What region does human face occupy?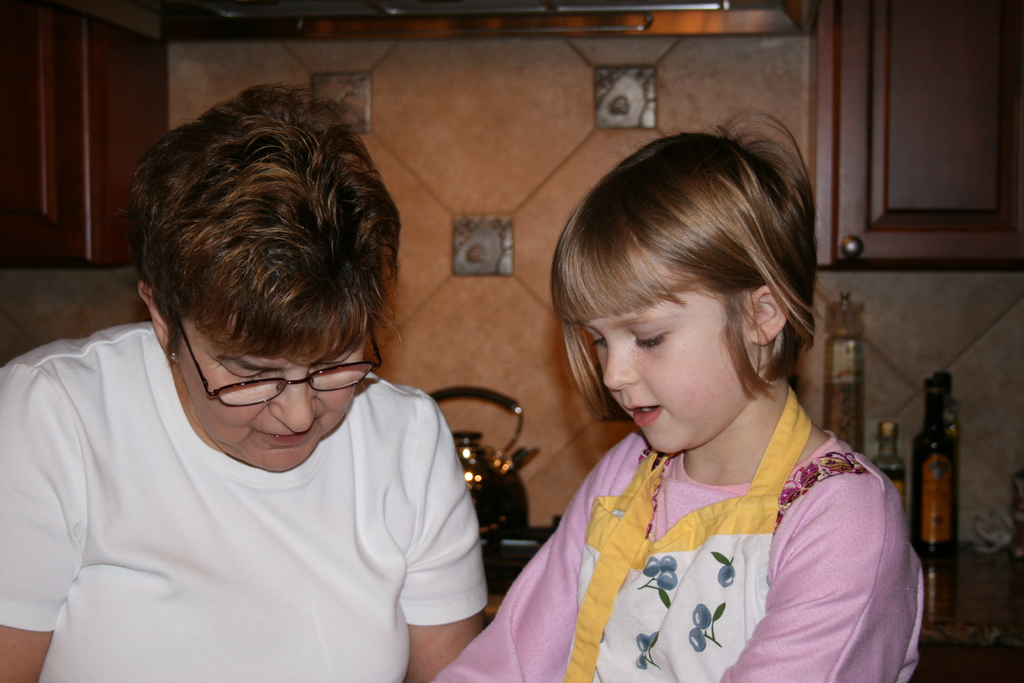
(left=166, top=294, right=365, bottom=474).
